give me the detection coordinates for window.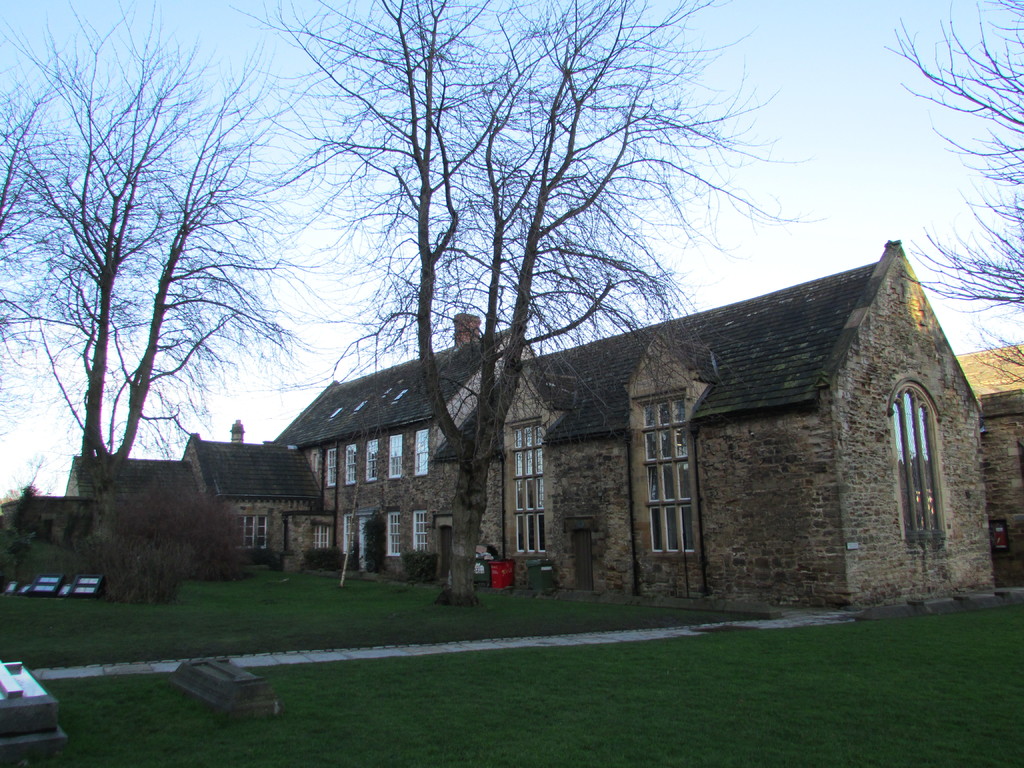
385,432,402,479.
